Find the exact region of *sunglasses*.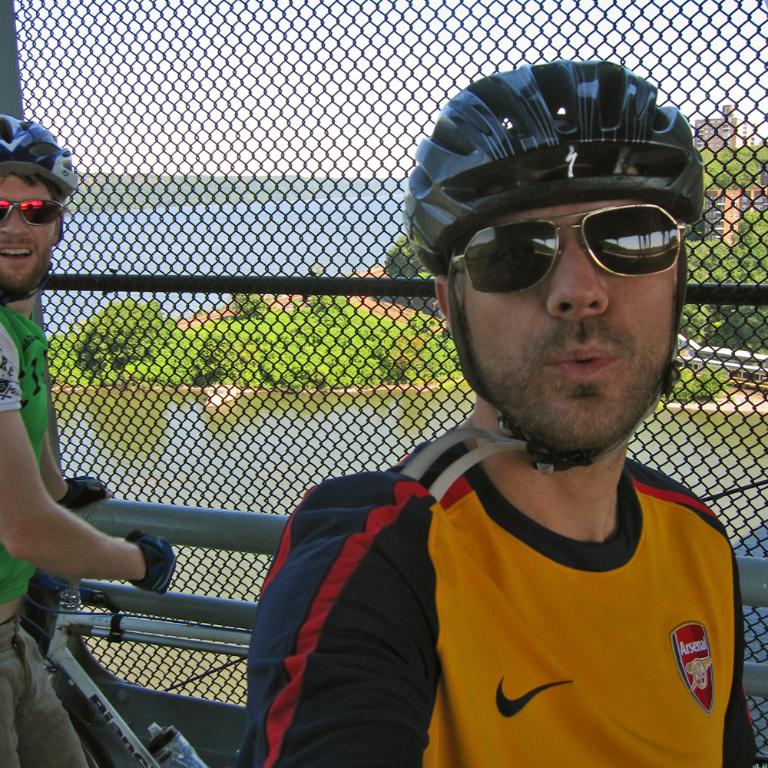
Exact region: box=[0, 197, 67, 227].
